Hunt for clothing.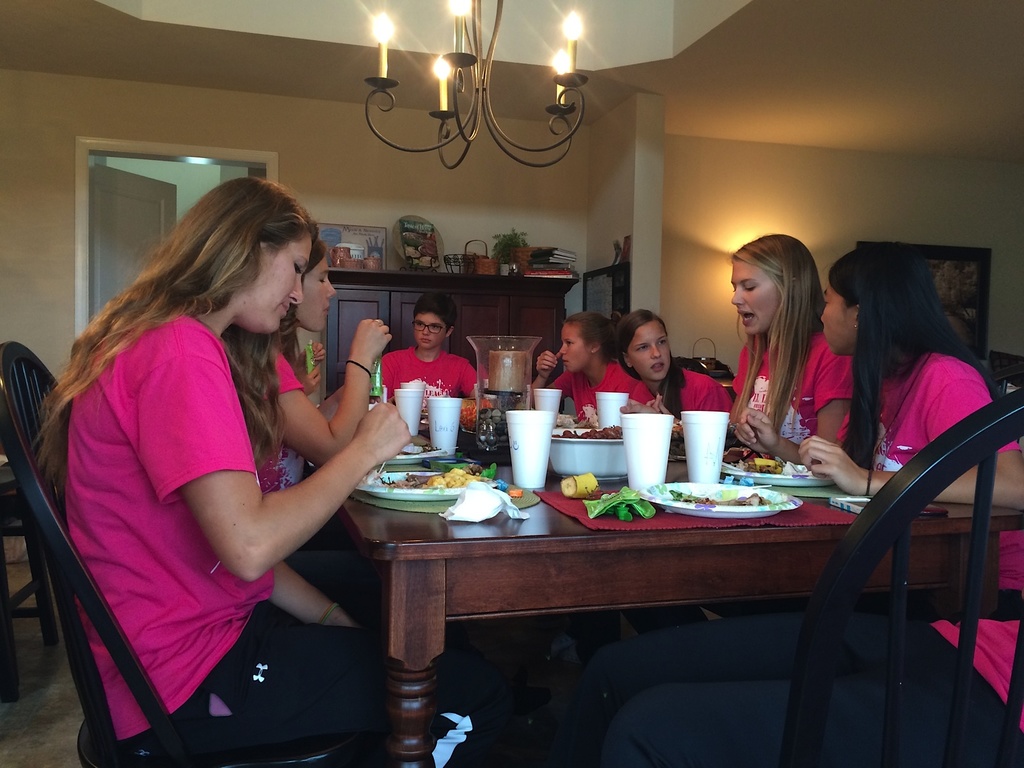
Hunted down at rect(629, 363, 735, 429).
